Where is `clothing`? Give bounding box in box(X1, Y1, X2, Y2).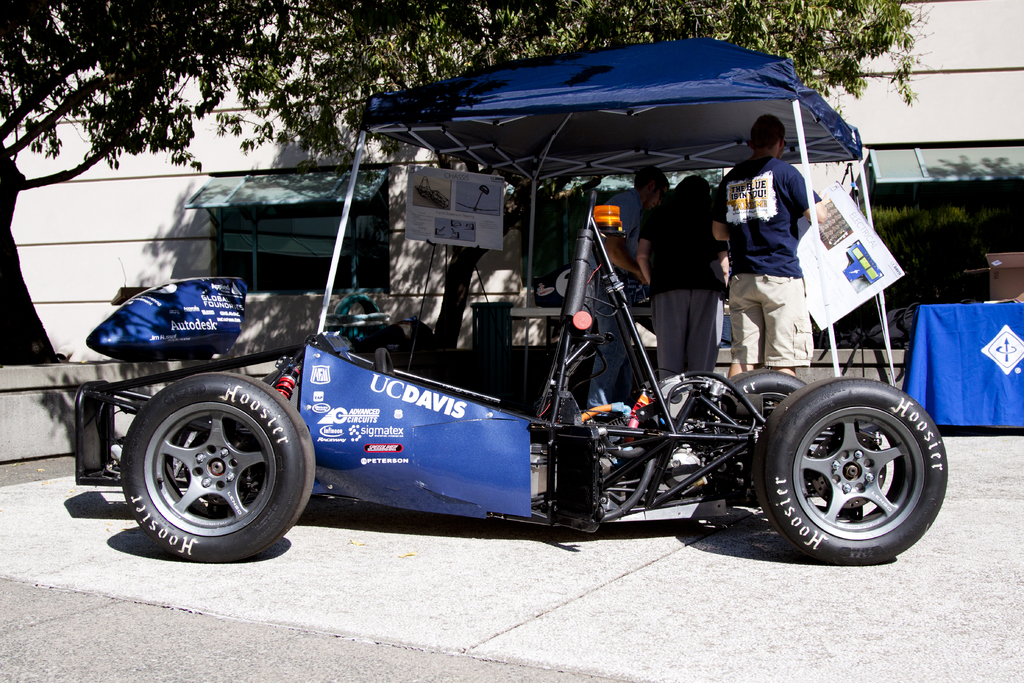
box(724, 273, 811, 370).
